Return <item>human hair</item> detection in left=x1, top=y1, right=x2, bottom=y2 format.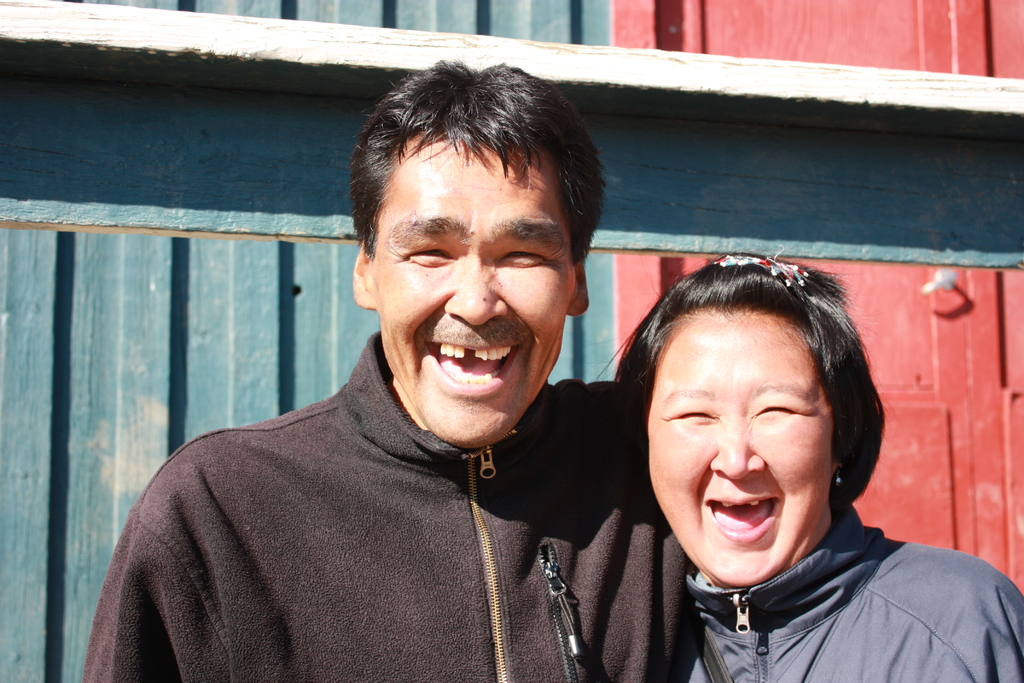
left=639, top=263, right=885, bottom=526.
